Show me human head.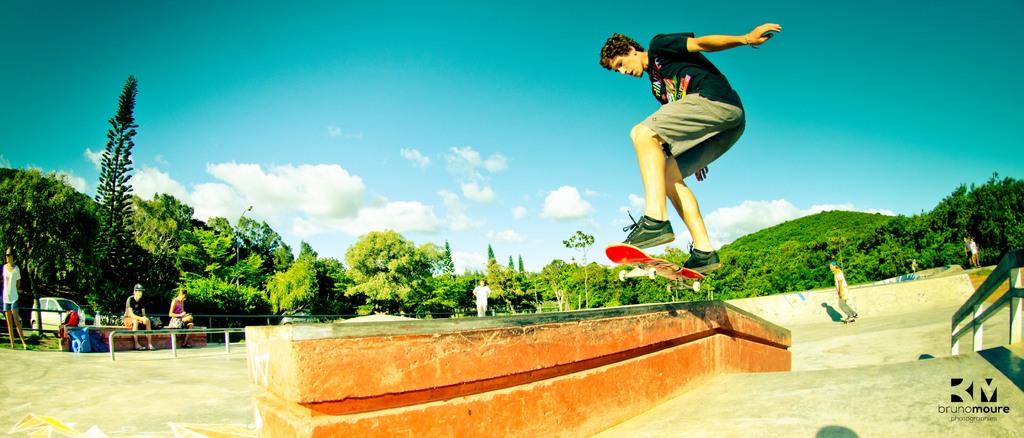
human head is here: x1=130 y1=284 x2=147 y2=302.
